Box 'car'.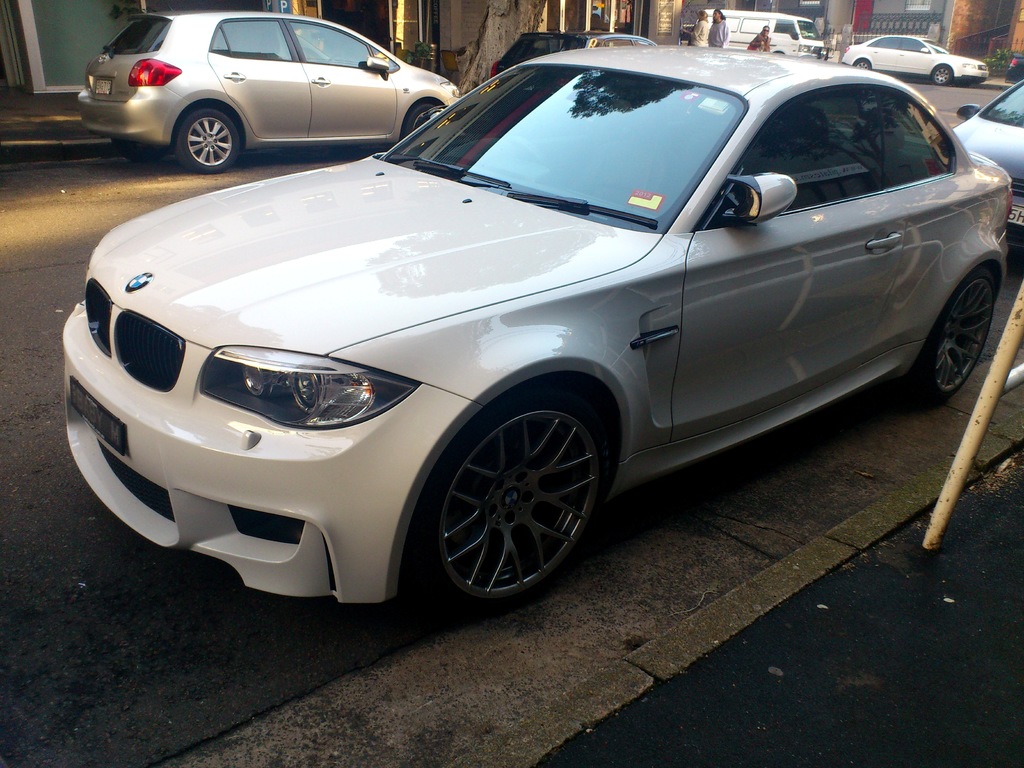
box(487, 31, 660, 79).
